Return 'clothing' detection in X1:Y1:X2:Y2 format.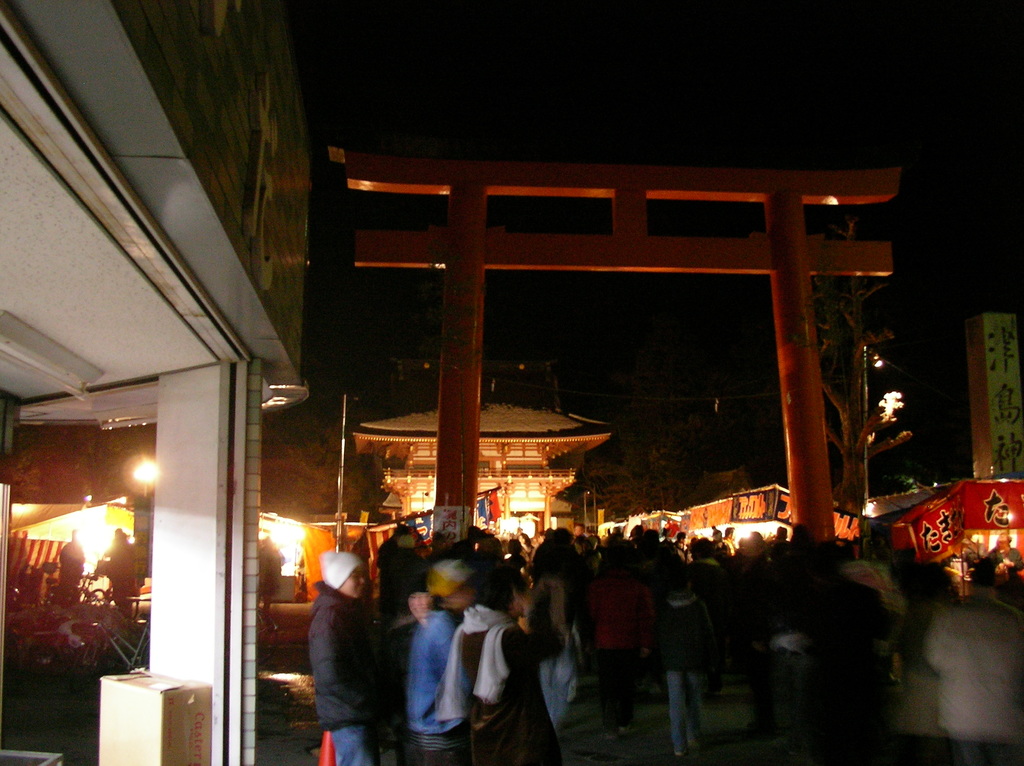
309:584:386:765.
